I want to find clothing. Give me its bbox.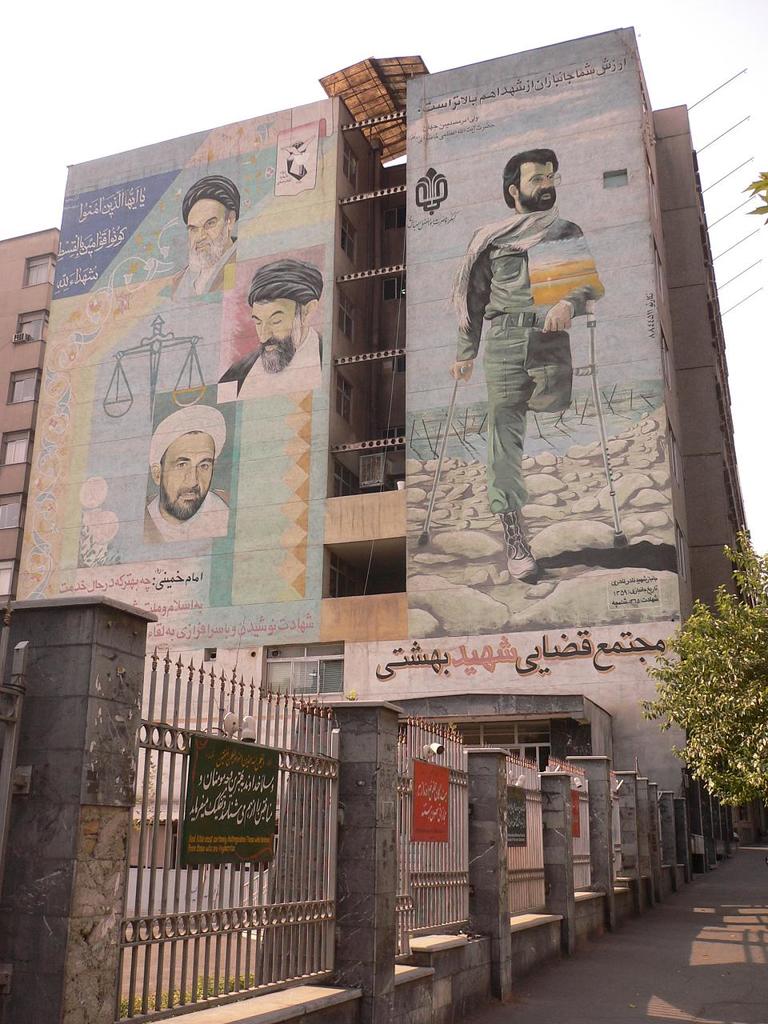
218:324:330:410.
